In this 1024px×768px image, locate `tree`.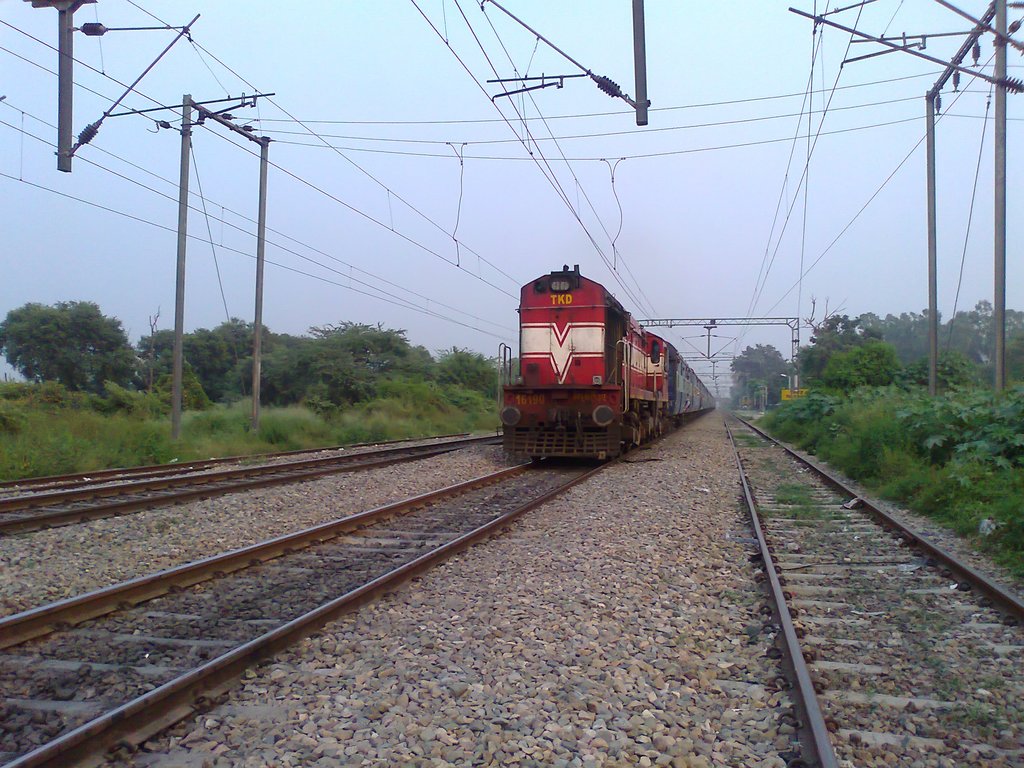
Bounding box: 861/296/1023/387.
